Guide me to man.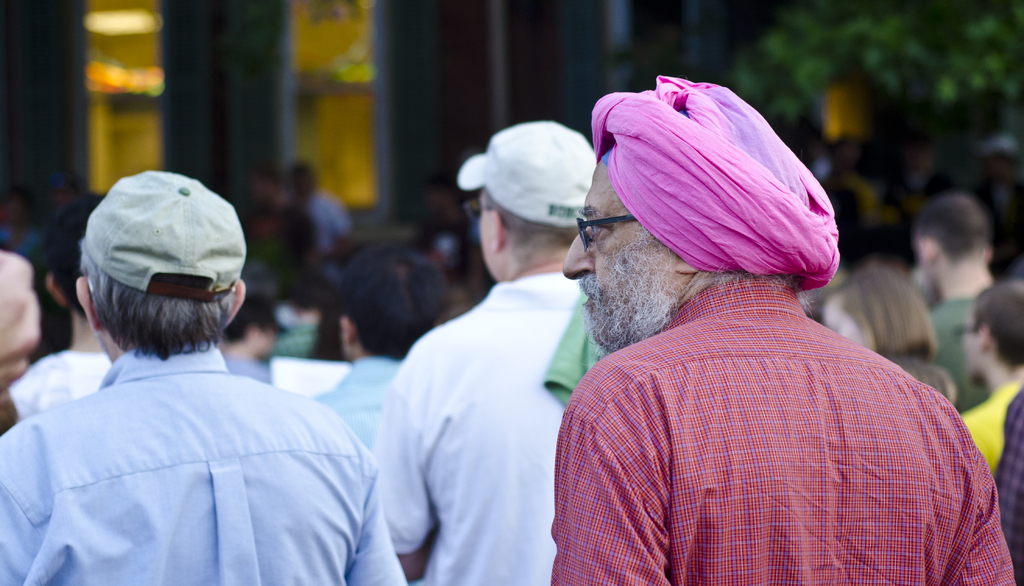
Guidance: 549,69,1015,585.
